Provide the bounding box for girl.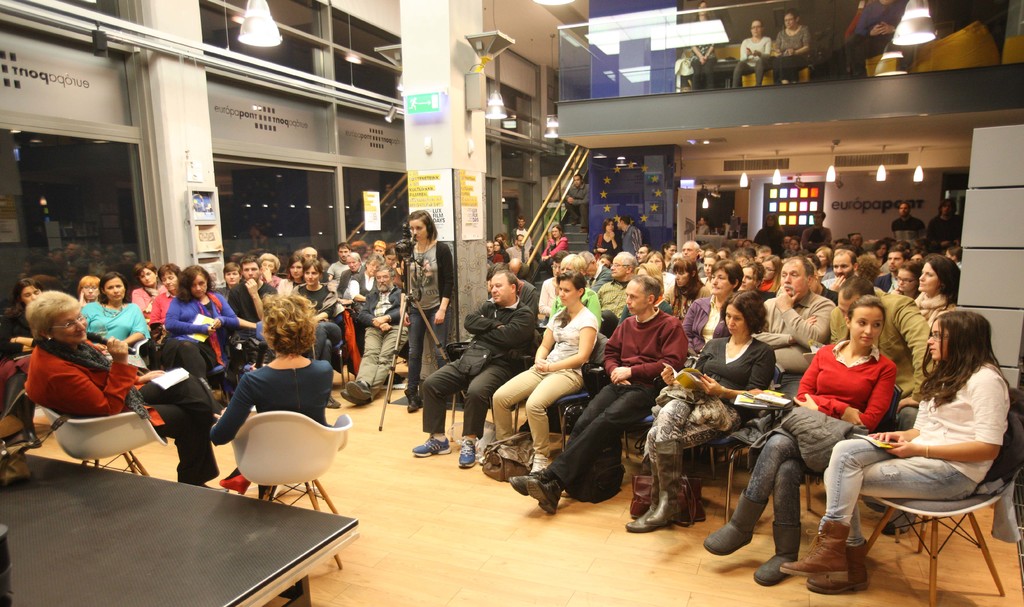
select_region(0, 281, 45, 448).
